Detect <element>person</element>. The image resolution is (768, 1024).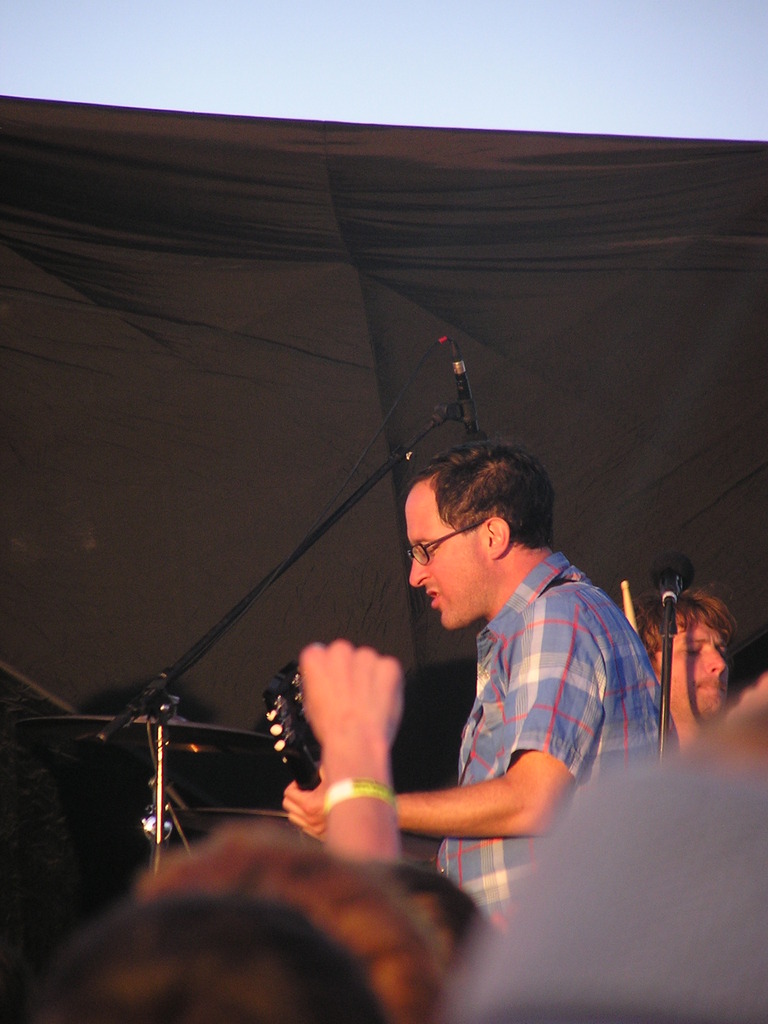
<region>628, 571, 740, 744</region>.
